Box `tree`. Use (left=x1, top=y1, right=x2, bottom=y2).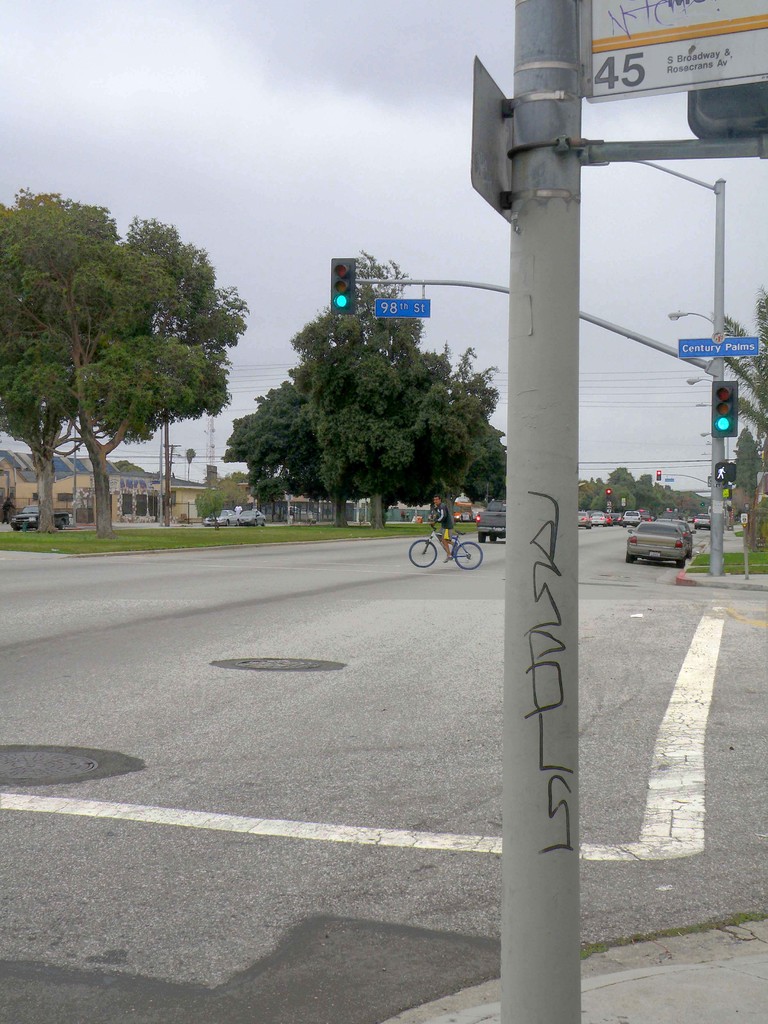
(left=223, top=252, right=501, bottom=525).
